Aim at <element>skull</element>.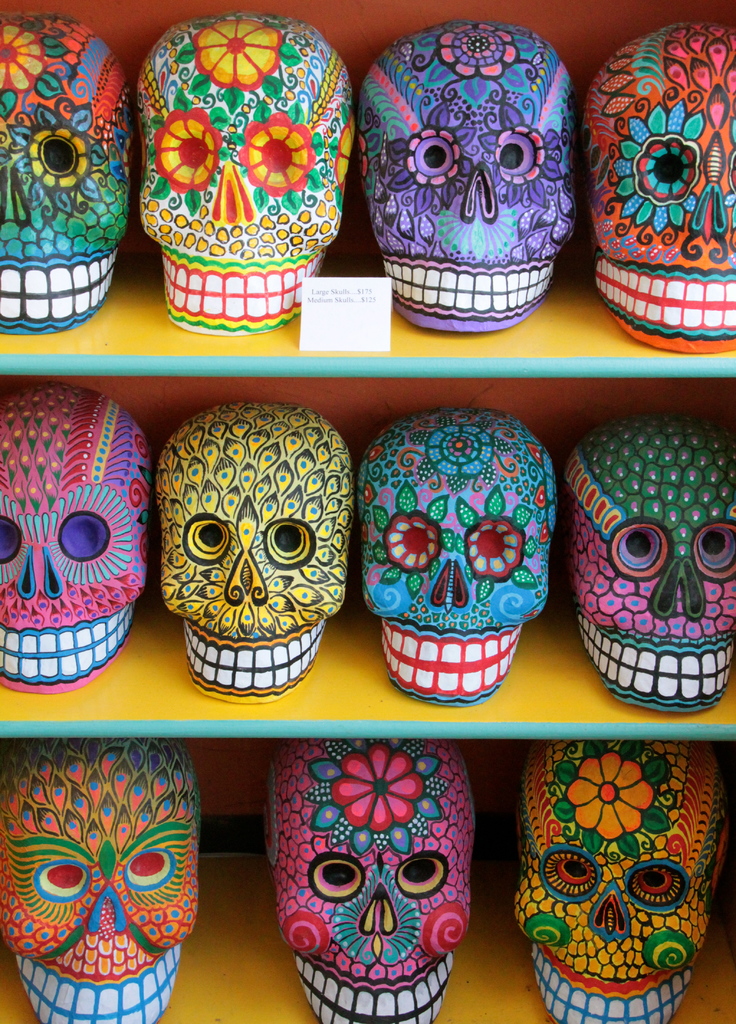
Aimed at [left=269, top=739, right=475, bottom=1023].
